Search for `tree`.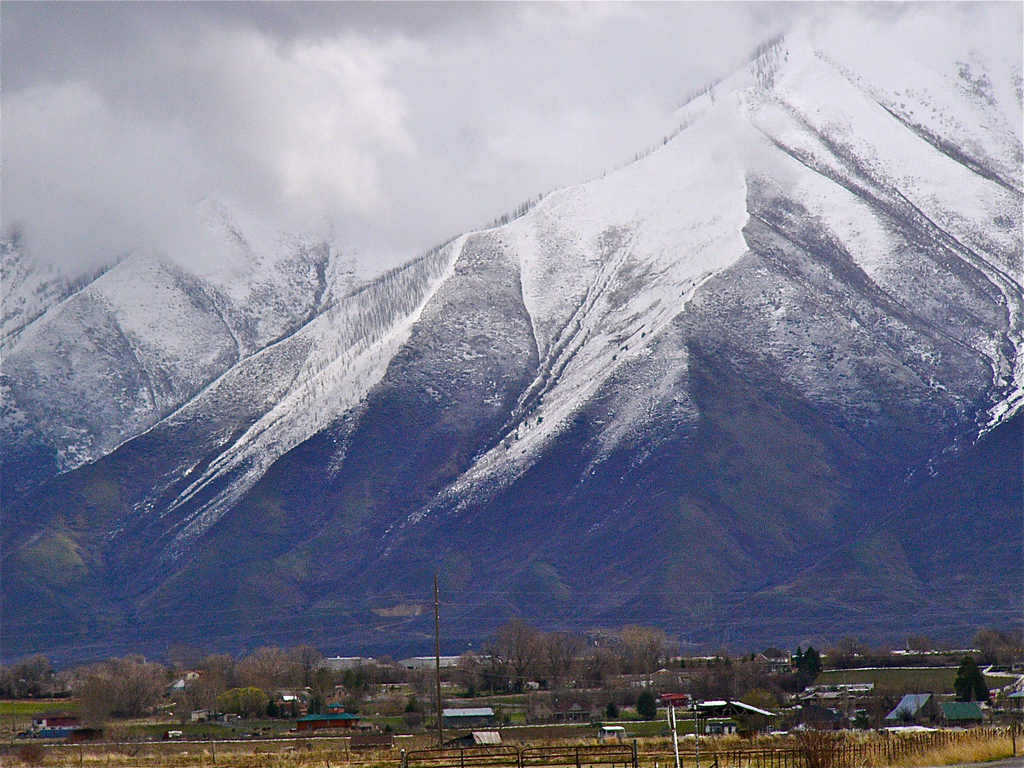
Found at [x1=951, y1=656, x2=995, y2=708].
